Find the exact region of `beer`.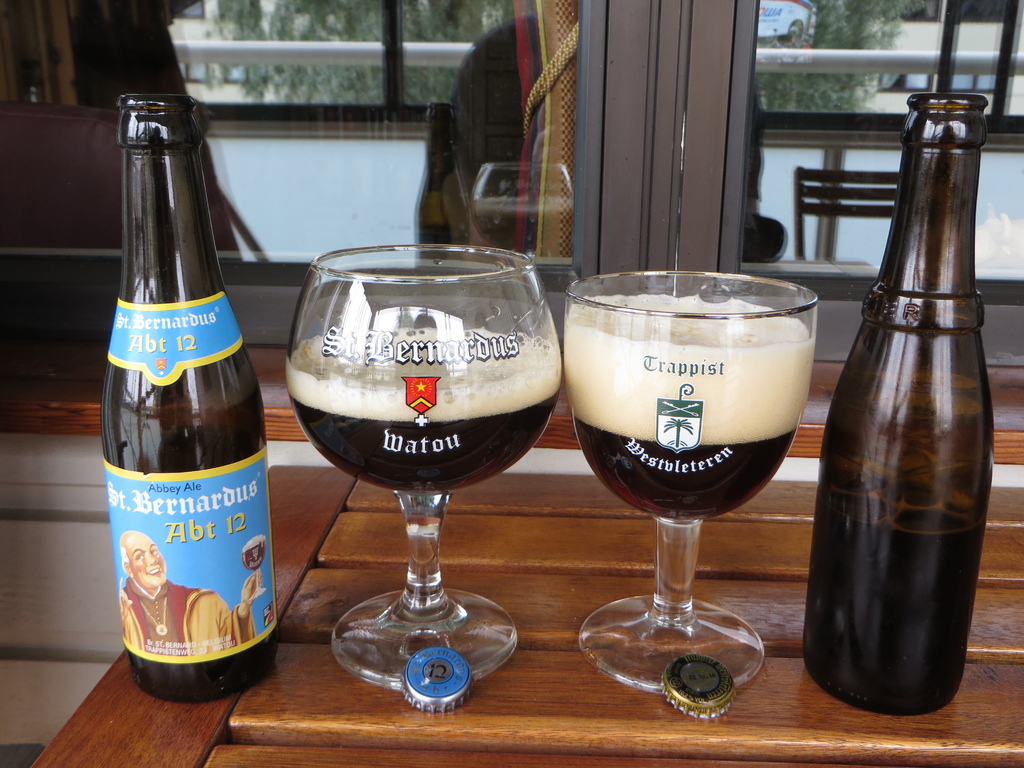
Exact region: <box>97,92,280,699</box>.
